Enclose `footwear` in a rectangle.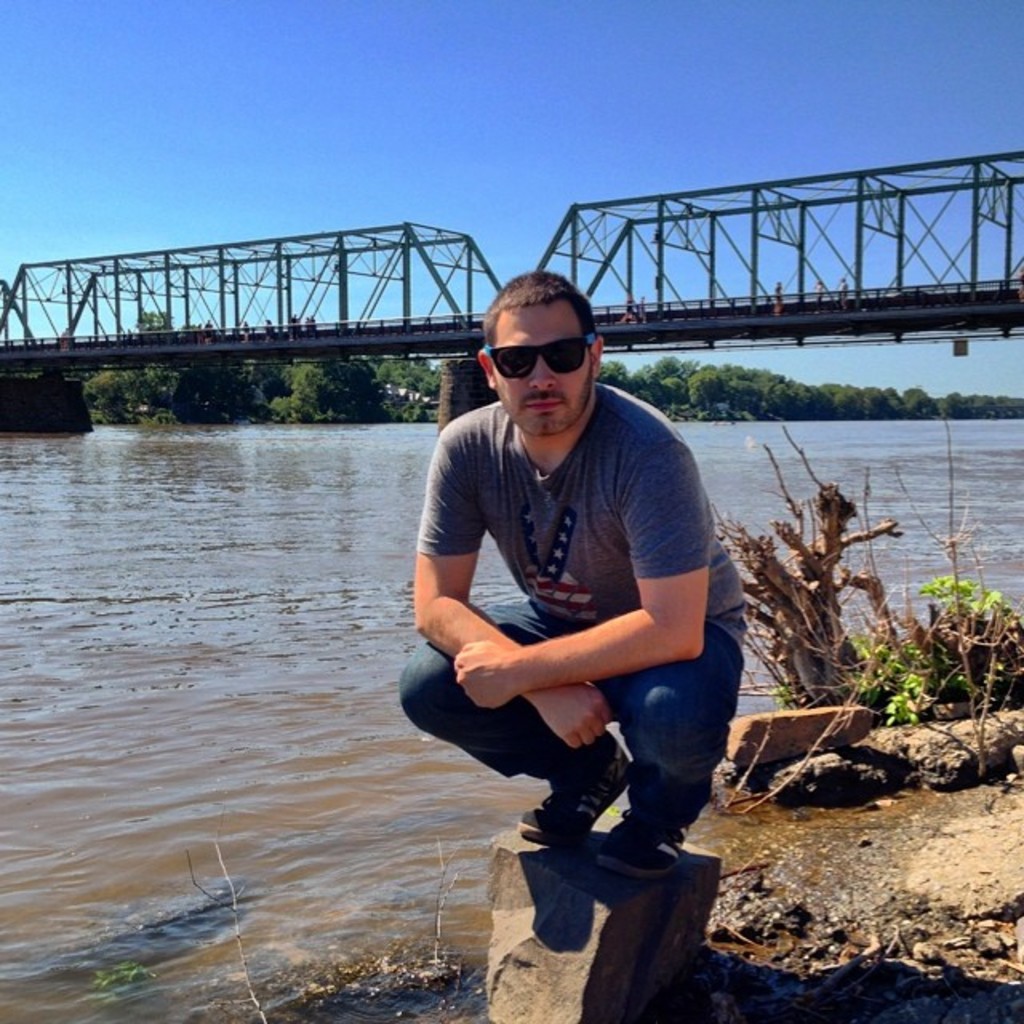
select_region(525, 754, 645, 830).
